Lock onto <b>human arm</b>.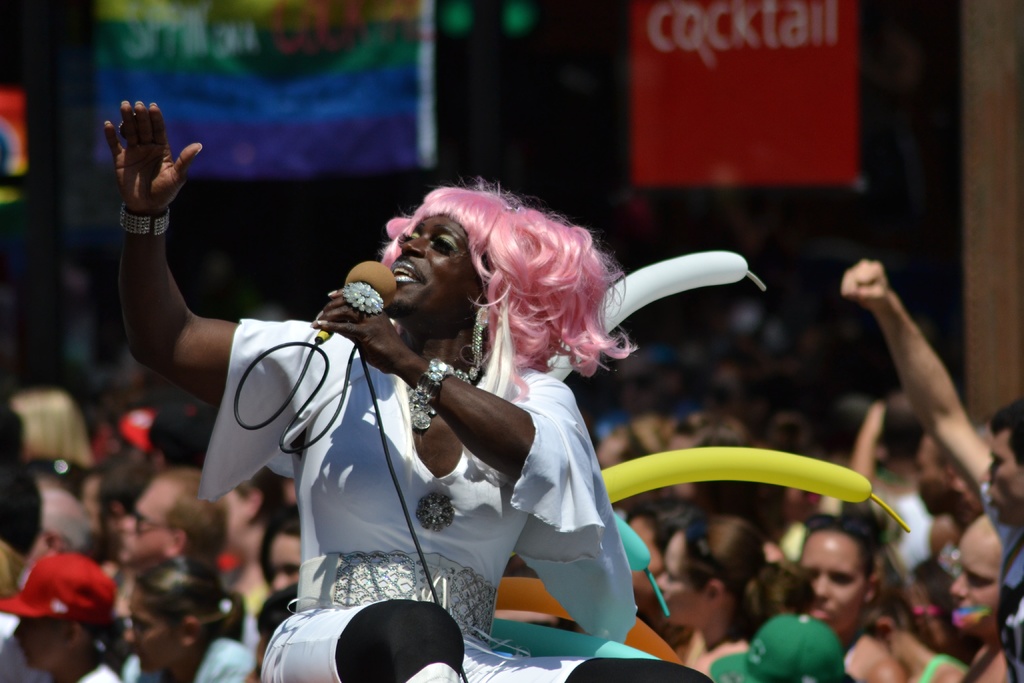
Locked: region(836, 256, 1002, 531).
